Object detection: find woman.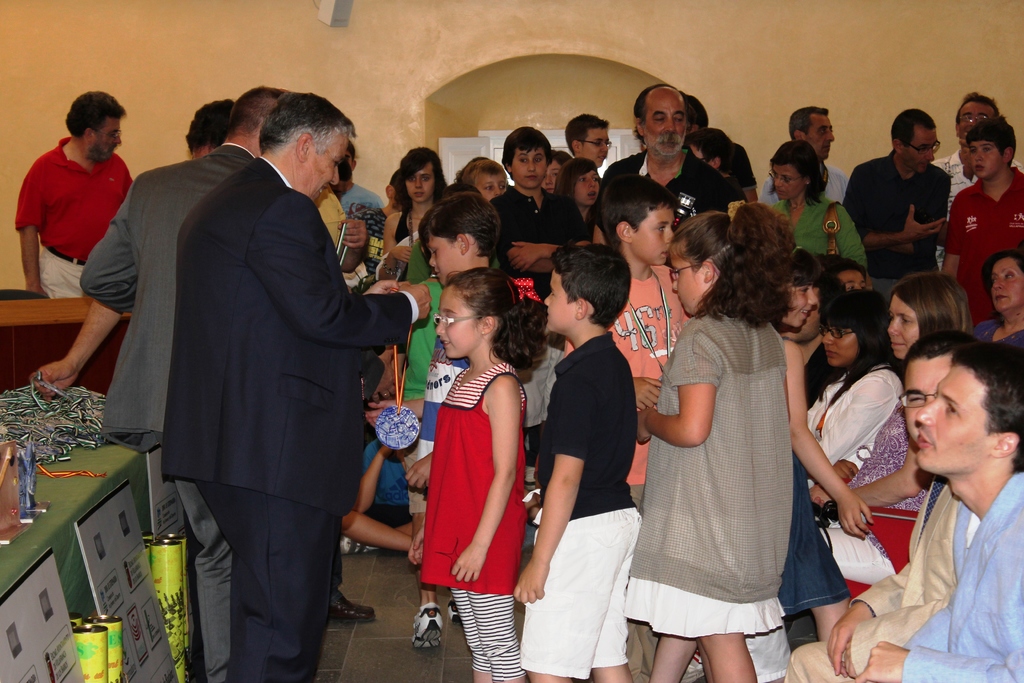
[x1=808, y1=288, x2=904, y2=490].
